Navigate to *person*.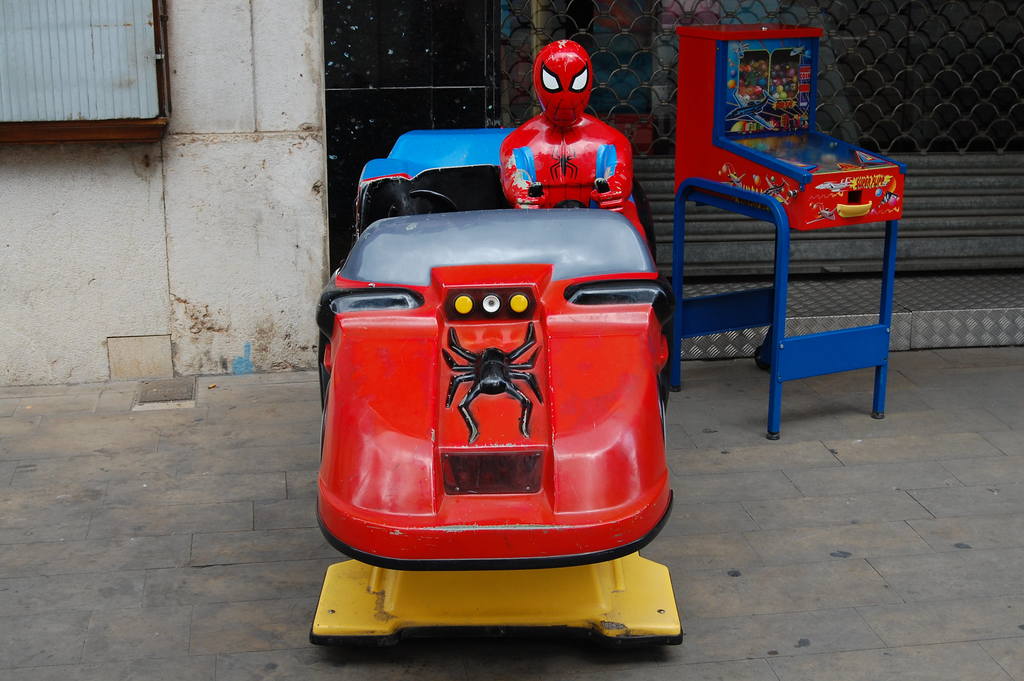
Navigation target: (499,37,652,247).
